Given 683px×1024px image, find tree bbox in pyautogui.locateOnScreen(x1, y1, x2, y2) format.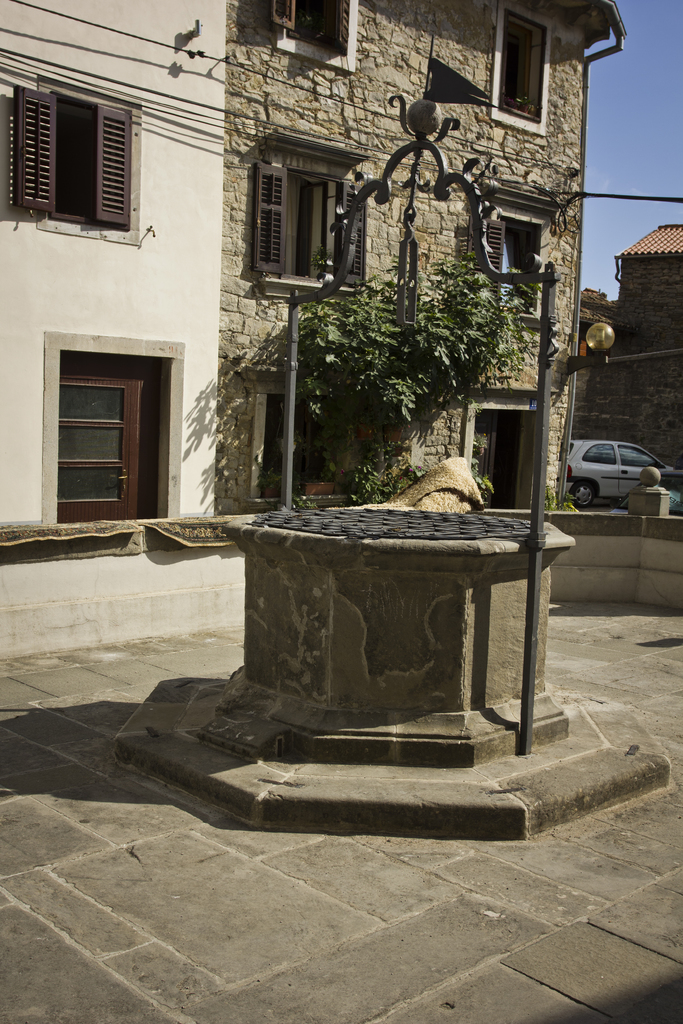
pyautogui.locateOnScreen(263, 253, 548, 495).
